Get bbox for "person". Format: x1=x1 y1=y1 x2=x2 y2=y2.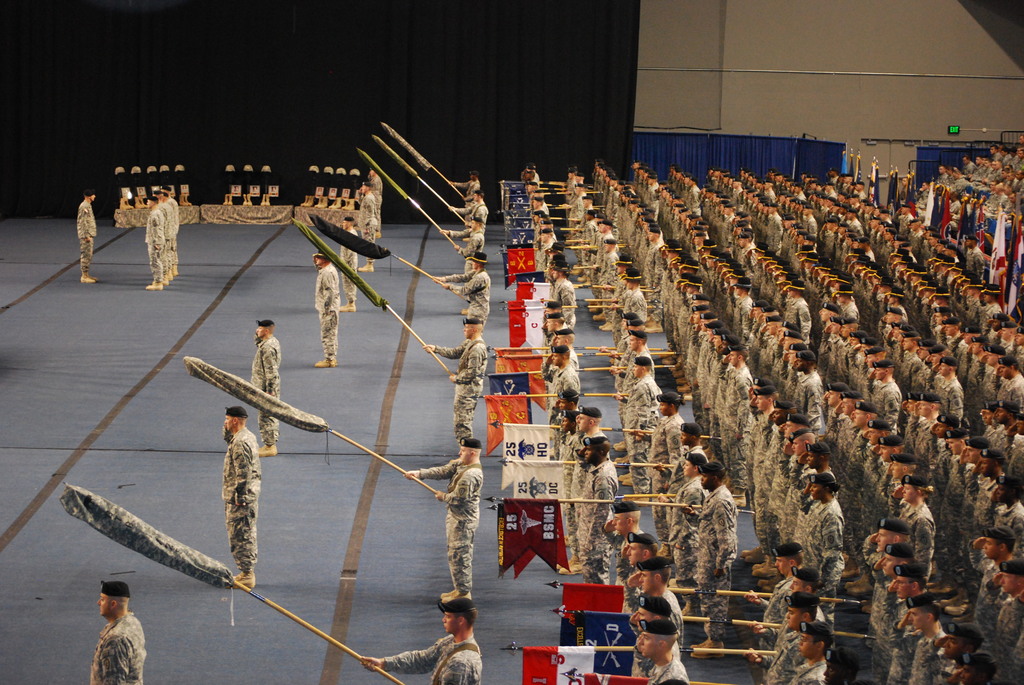
x1=538 y1=301 x2=565 y2=327.
